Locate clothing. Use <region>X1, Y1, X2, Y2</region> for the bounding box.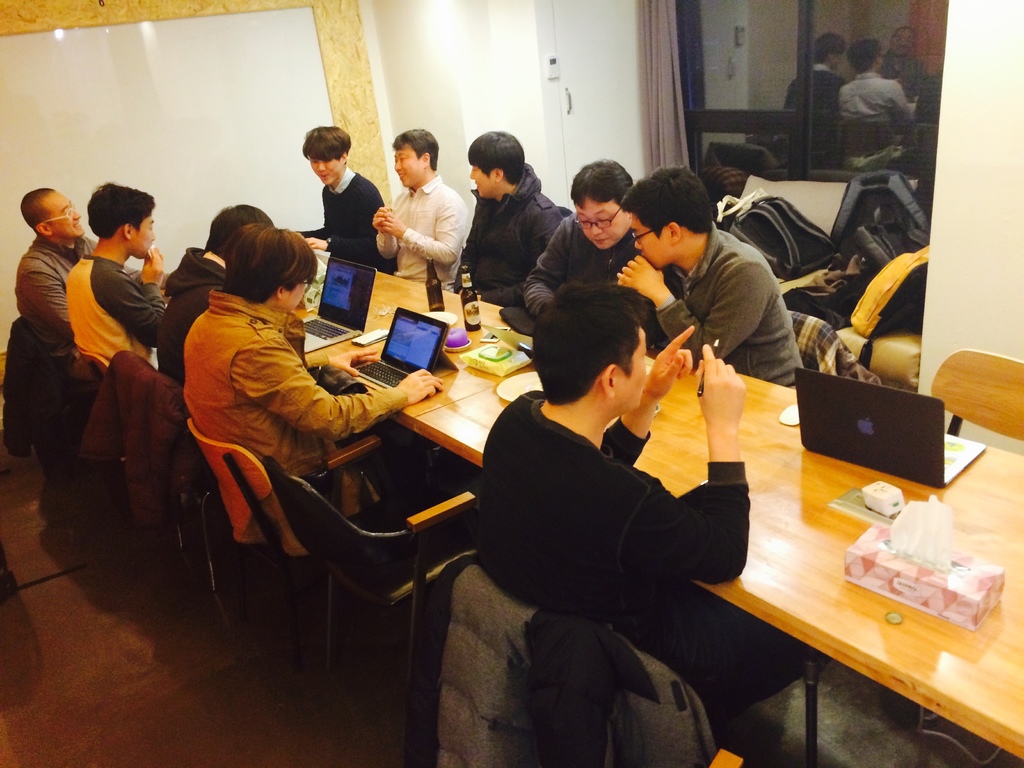
<region>161, 243, 235, 390</region>.
